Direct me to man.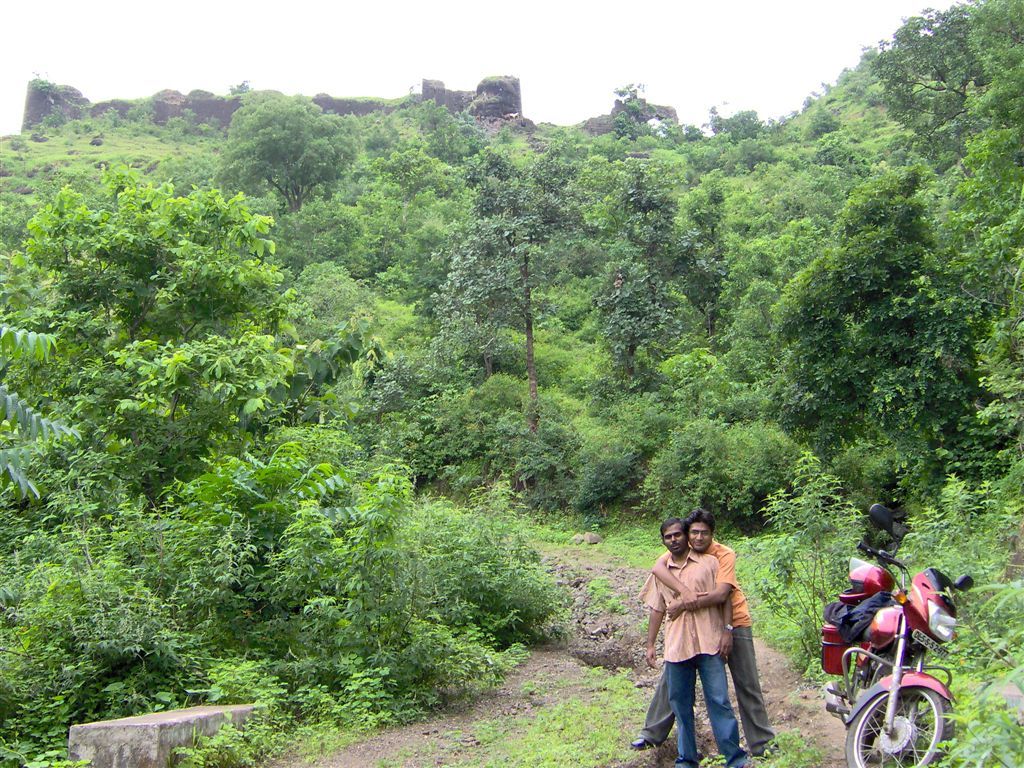
Direction: pyautogui.locateOnScreen(649, 522, 778, 761).
